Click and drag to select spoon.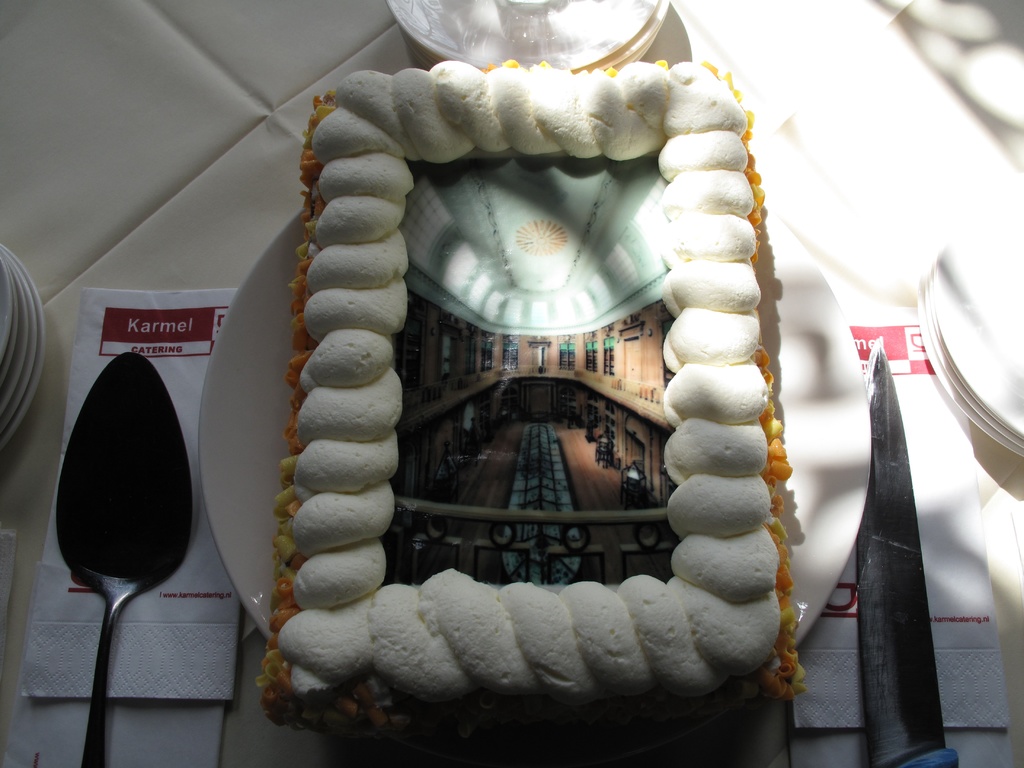
Selection: BBox(54, 353, 196, 767).
